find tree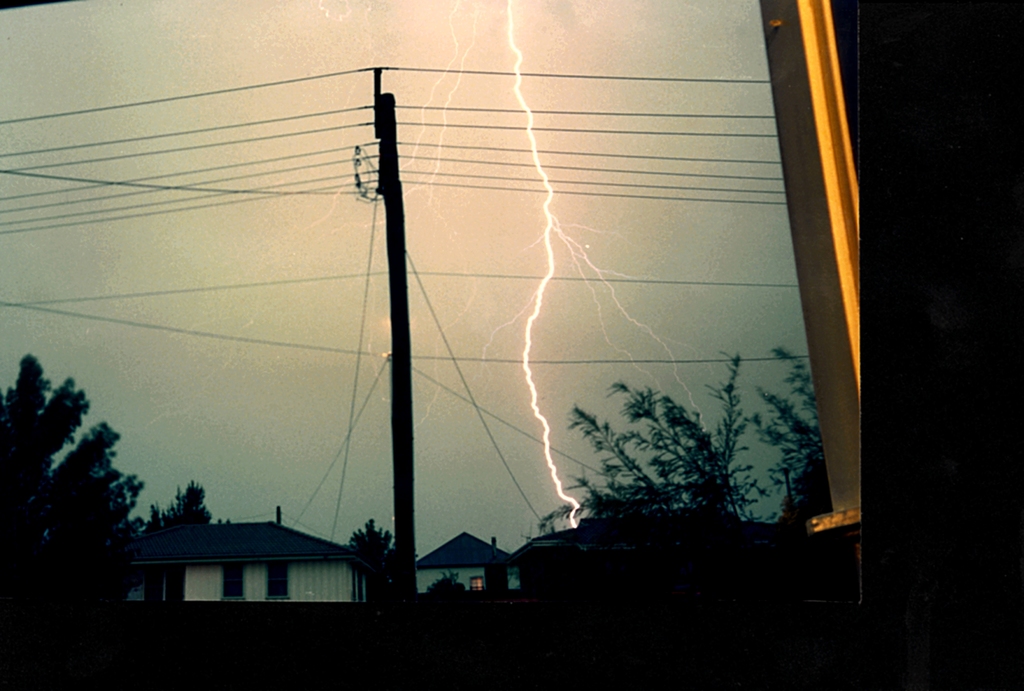
(744, 340, 831, 558)
